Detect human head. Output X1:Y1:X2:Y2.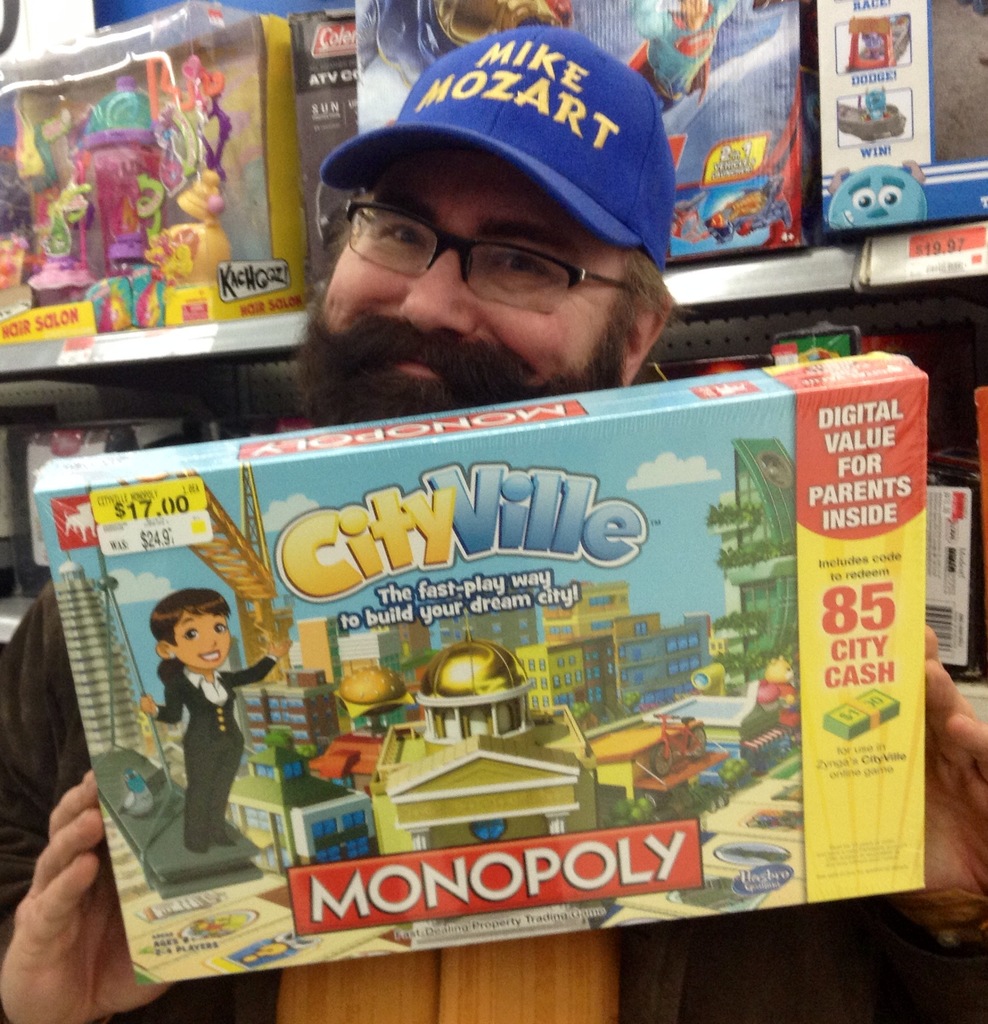
147:588:231:669.
